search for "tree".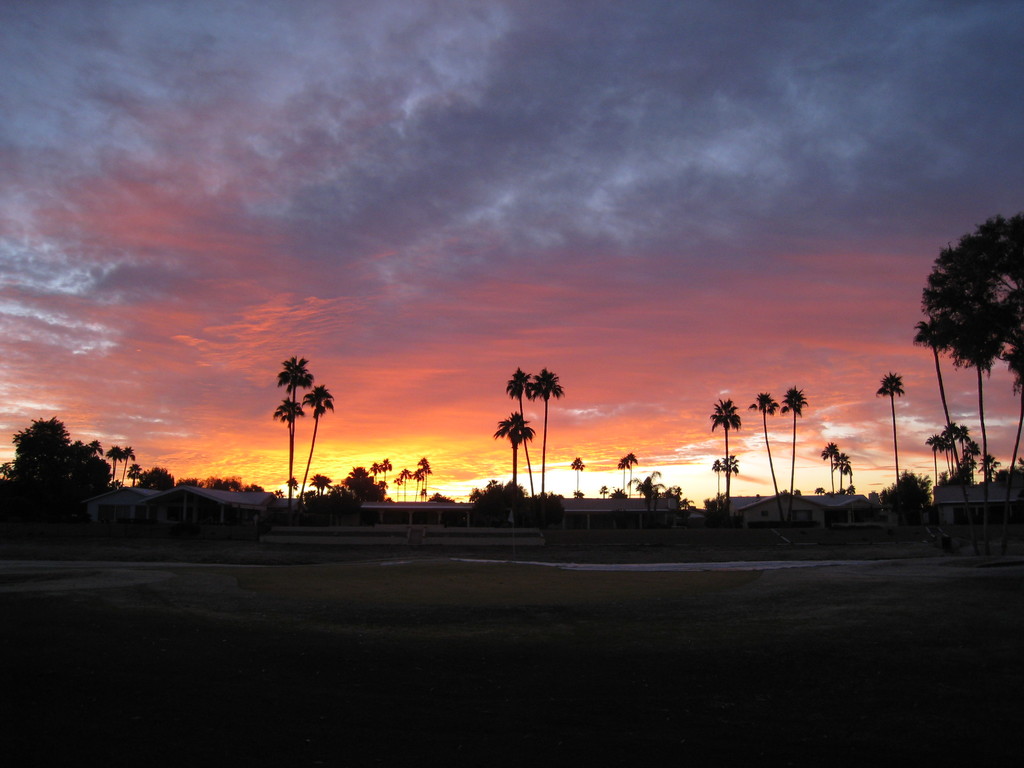
Found at <box>845,482,858,494</box>.
